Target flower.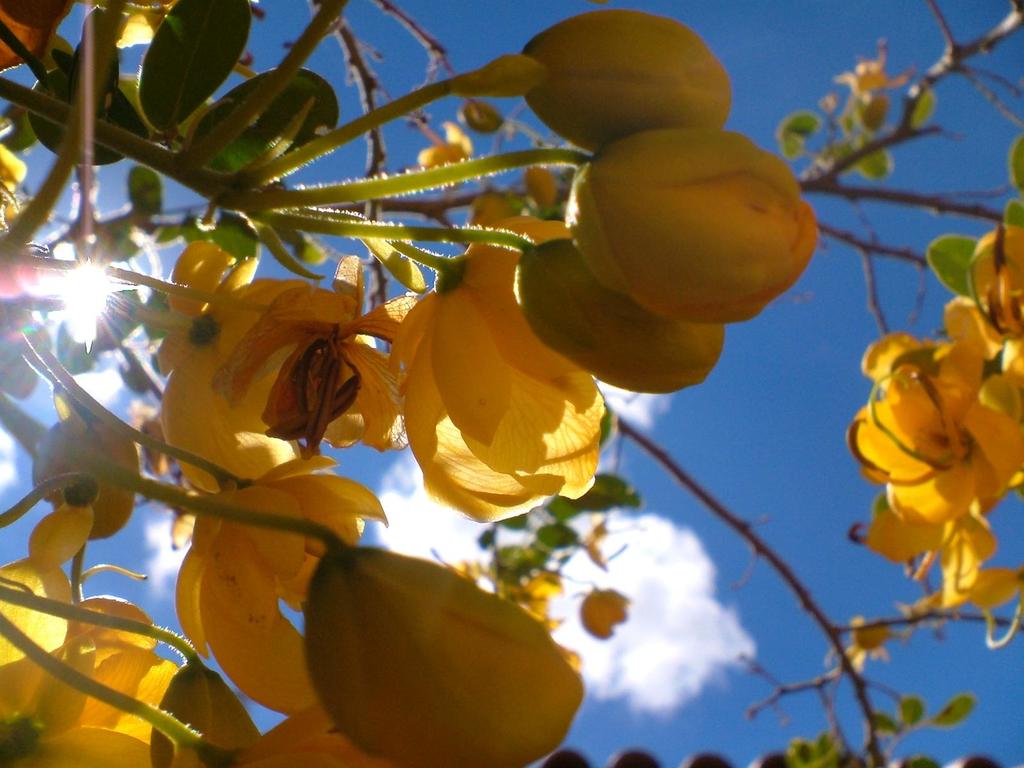
Target region: select_region(522, 163, 561, 213).
